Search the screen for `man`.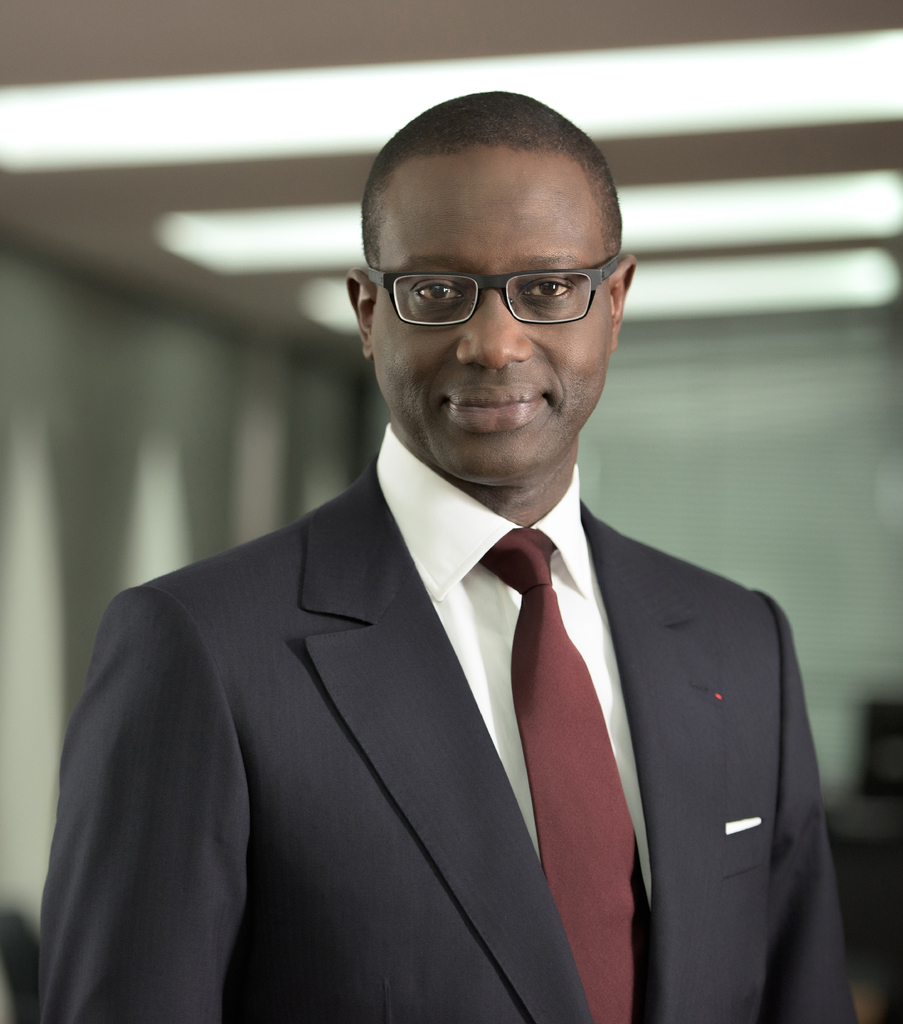
Found at 21, 155, 879, 1023.
